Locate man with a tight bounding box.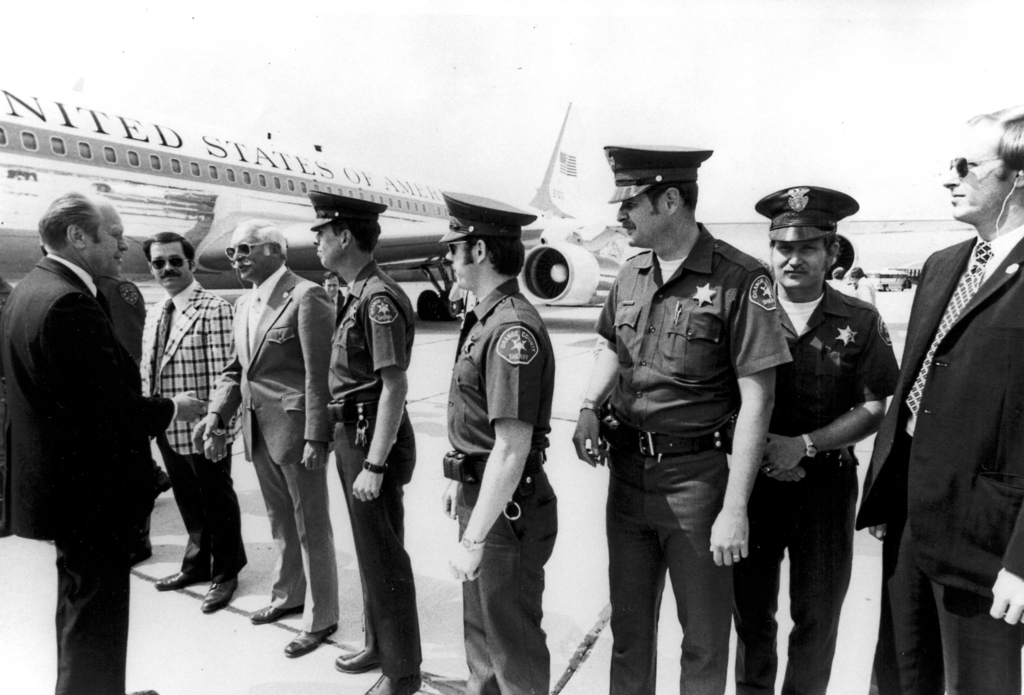
rect(433, 198, 556, 694).
